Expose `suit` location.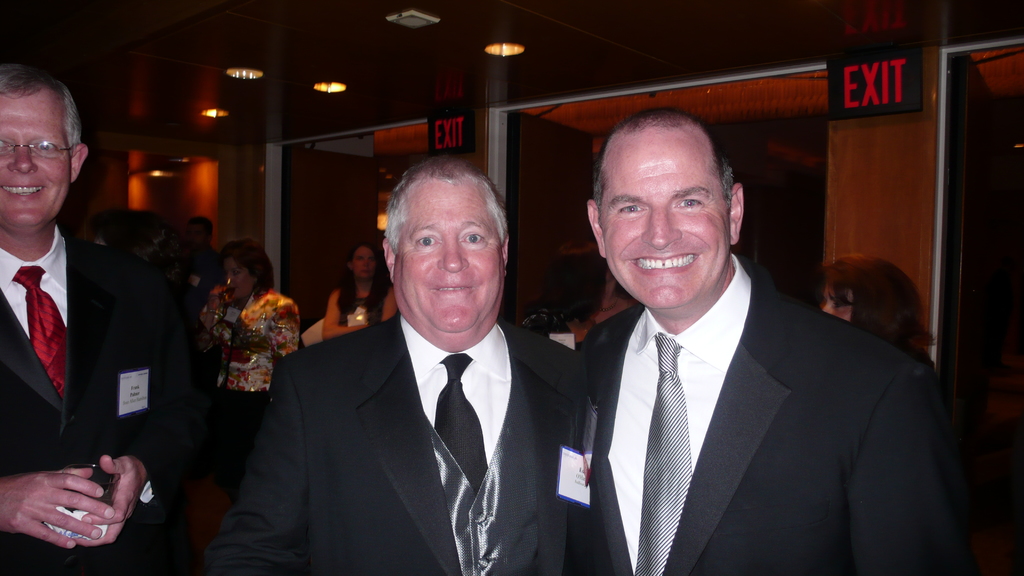
Exposed at left=212, top=320, right=580, bottom=575.
